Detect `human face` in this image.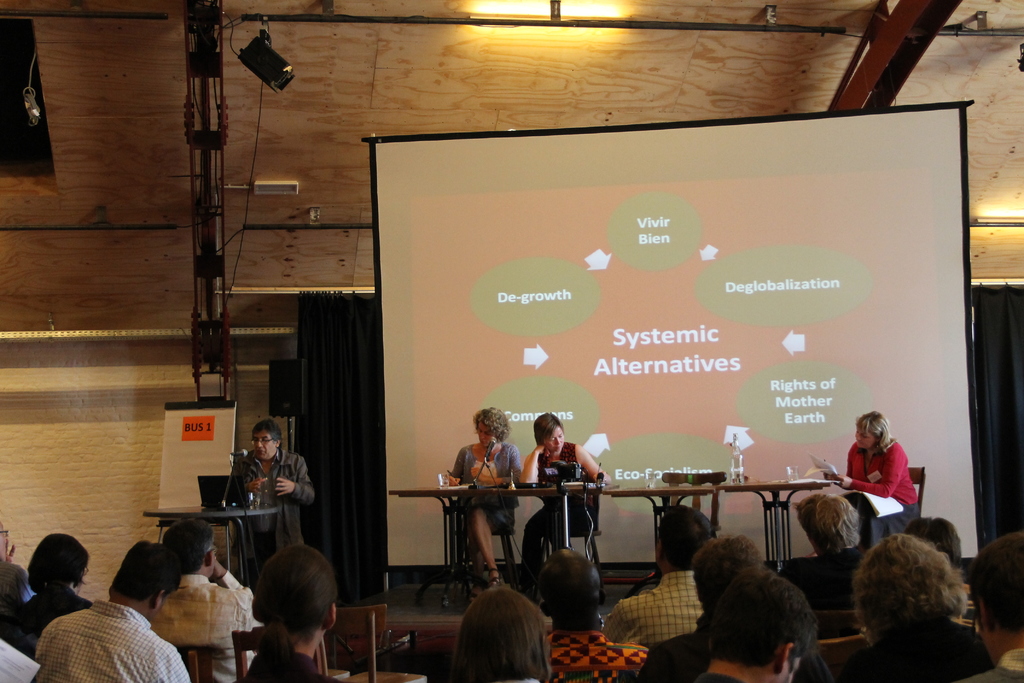
Detection: <bbox>253, 429, 278, 459</bbox>.
